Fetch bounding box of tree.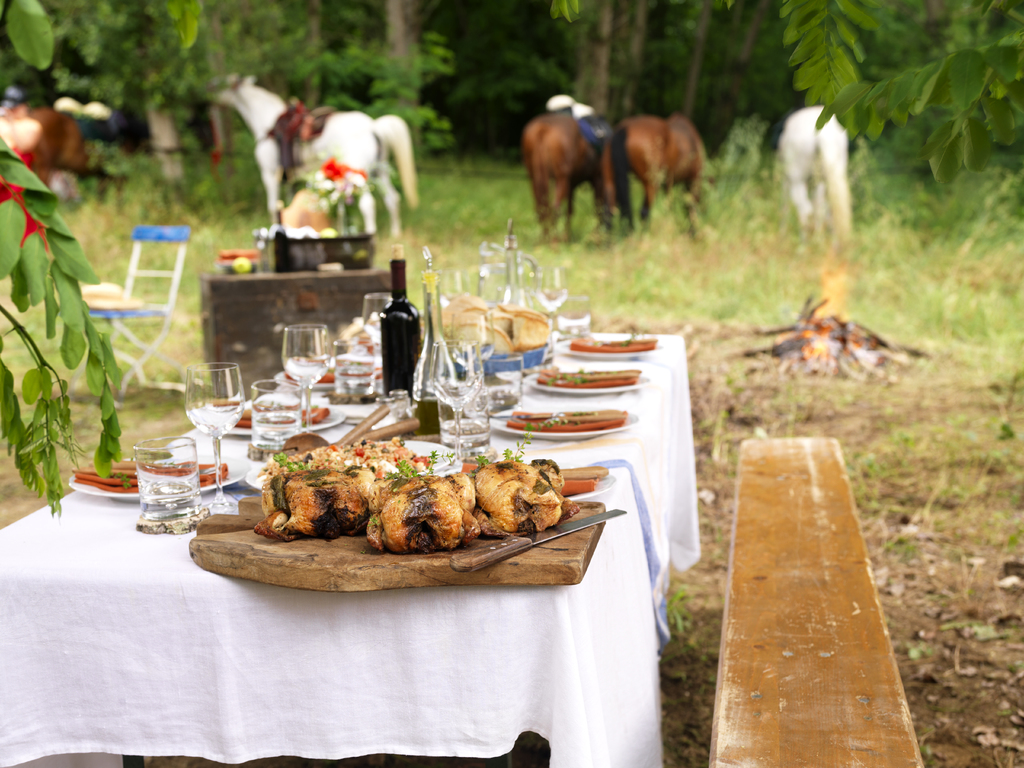
Bbox: {"x1": 0, "y1": 0, "x2": 1023, "y2": 525}.
